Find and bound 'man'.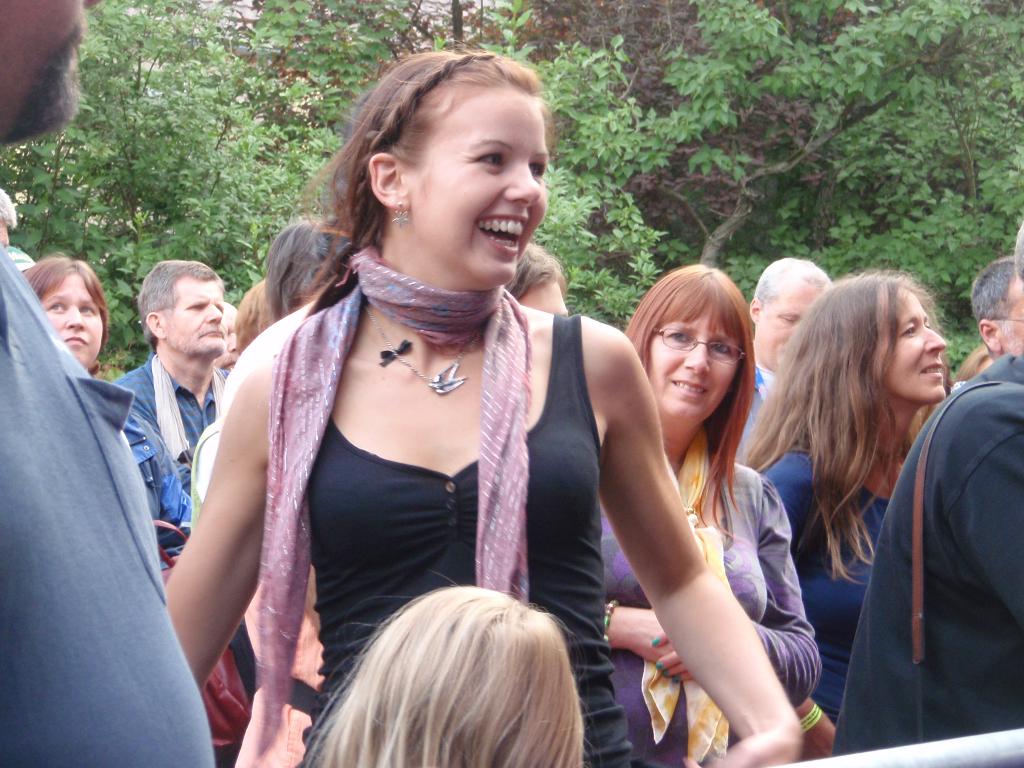
Bound: rect(970, 260, 1021, 359).
